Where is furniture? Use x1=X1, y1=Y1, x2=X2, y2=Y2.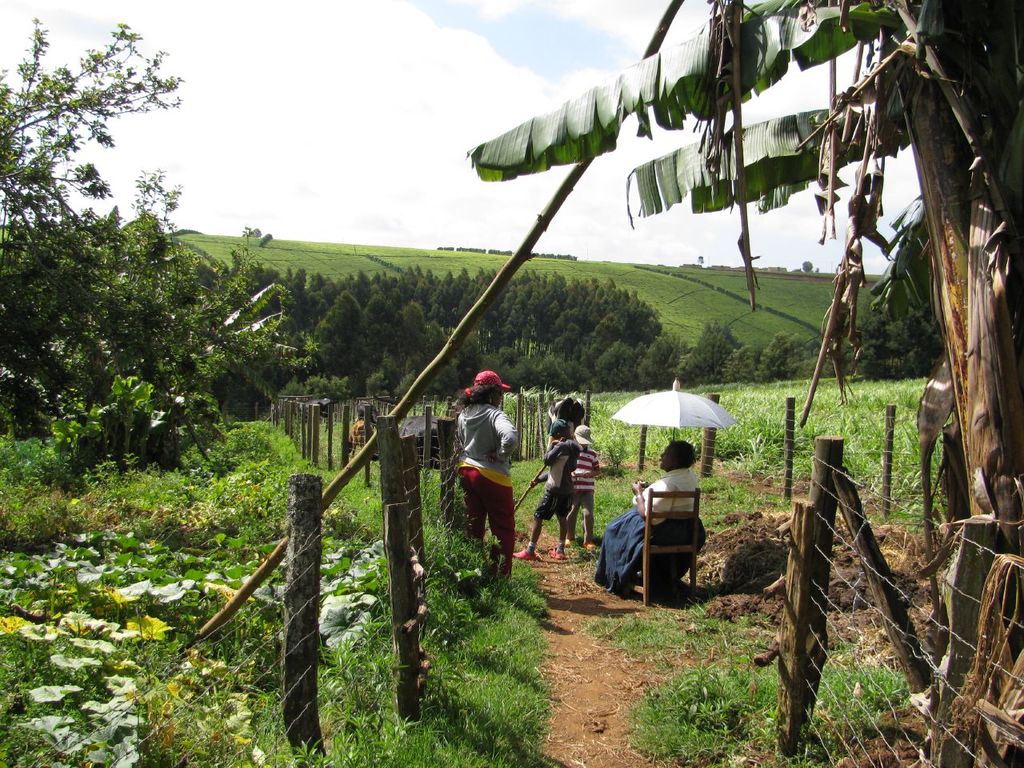
x1=638, y1=487, x2=699, y2=606.
